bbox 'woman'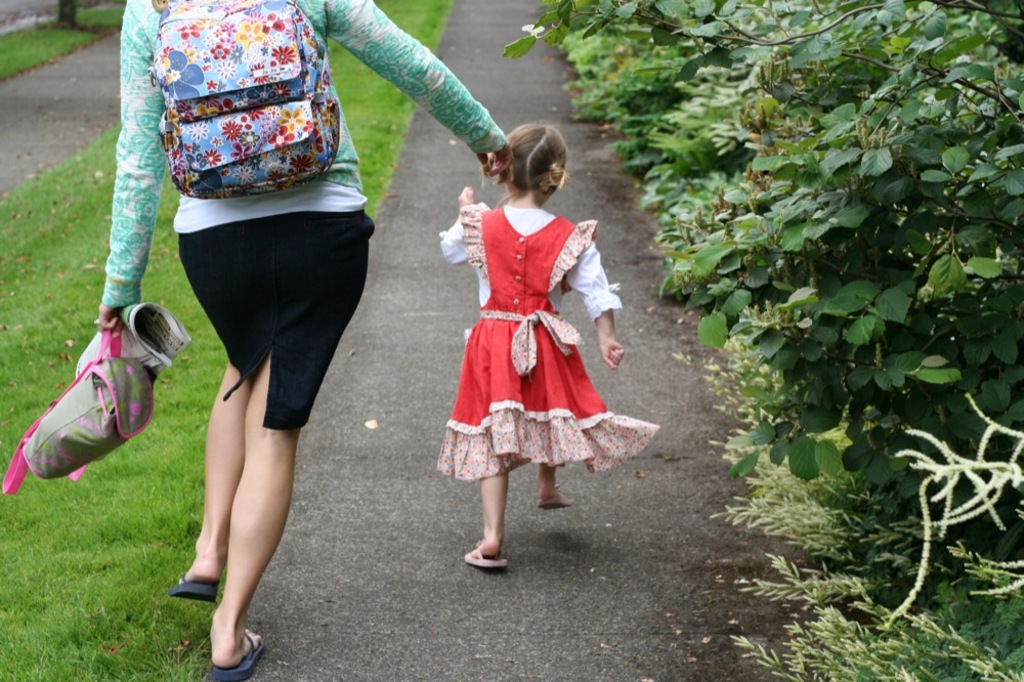
(x1=99, y1=24, x2=403, y2=636)
